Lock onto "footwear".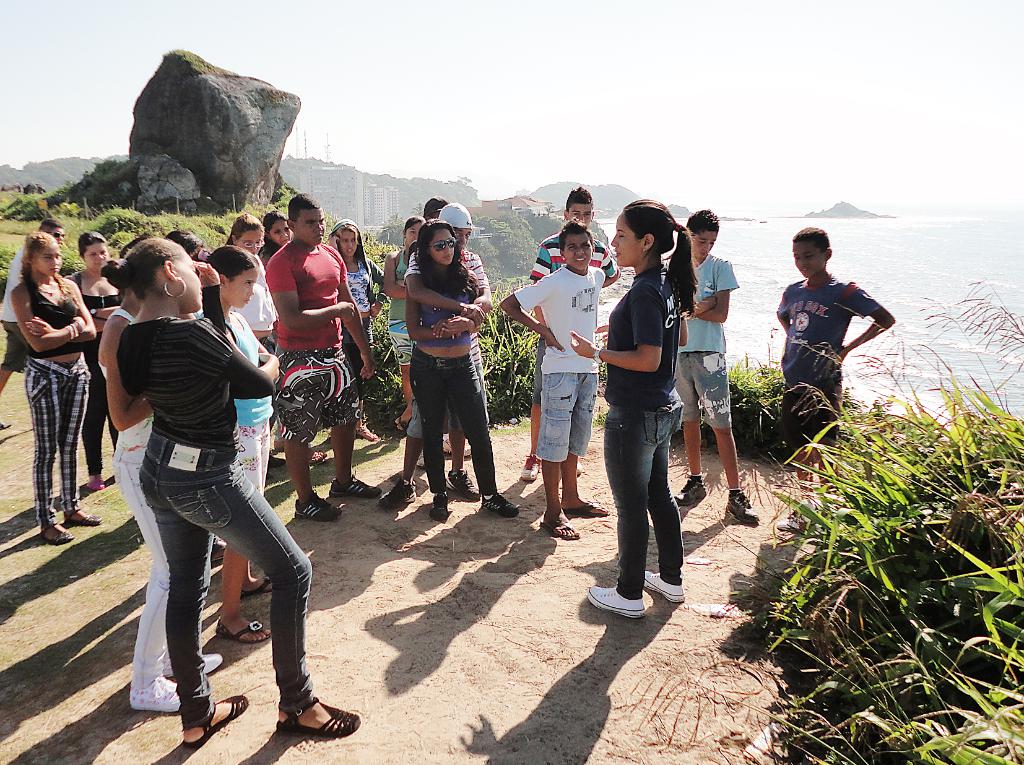
Locked: BBox(428, 490, 449, 518).
